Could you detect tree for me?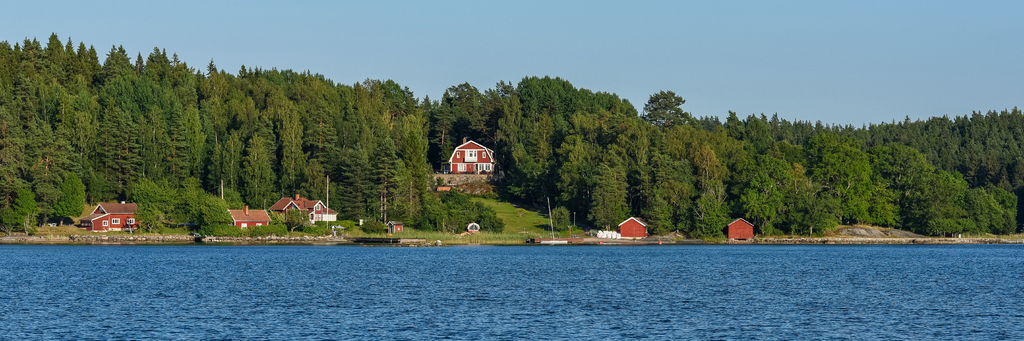
Detection result: bbox(869, 183, 899, 233).
